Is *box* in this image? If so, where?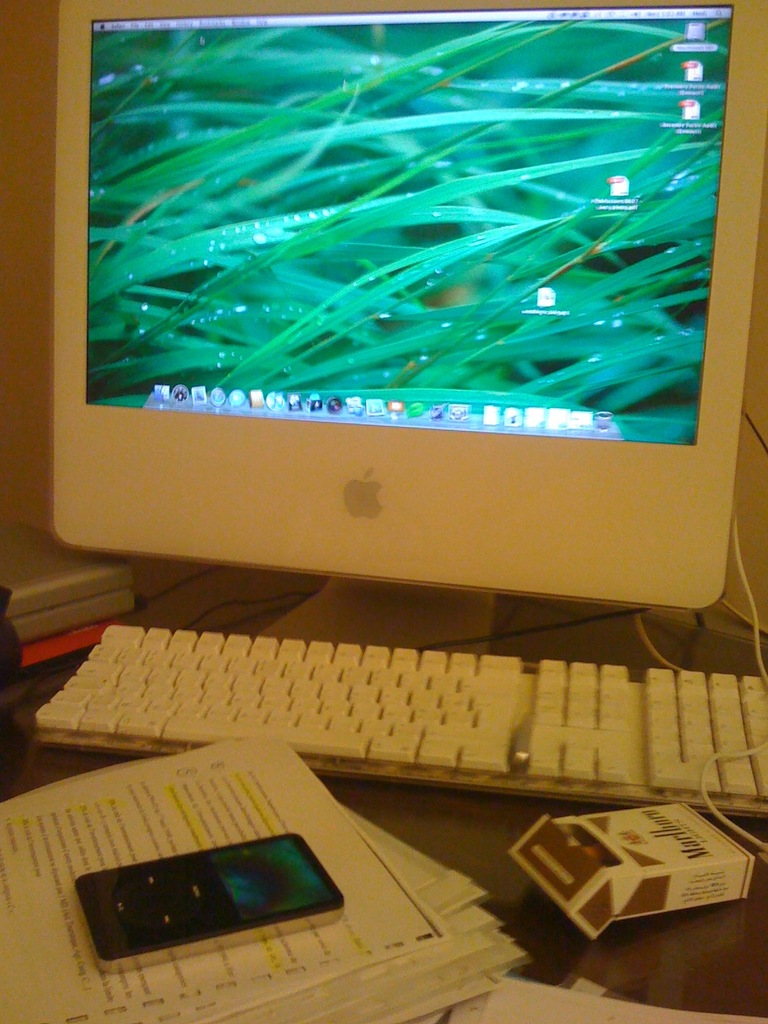
Yes, at 13,588,134,642.
